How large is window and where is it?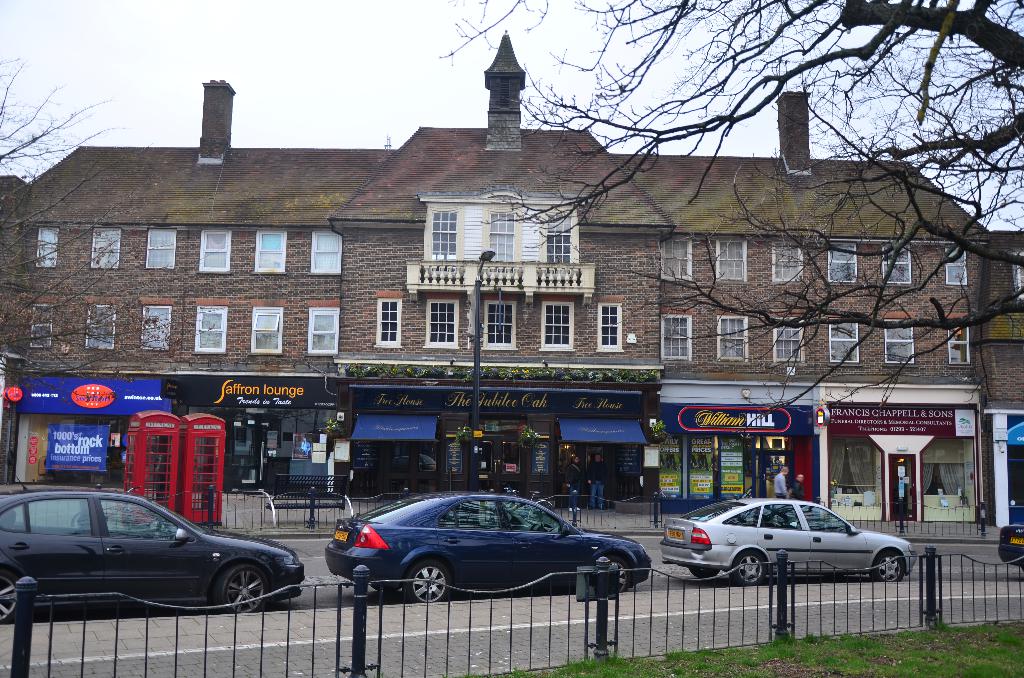
Bounding box: region(773, 312, 801, 362).
